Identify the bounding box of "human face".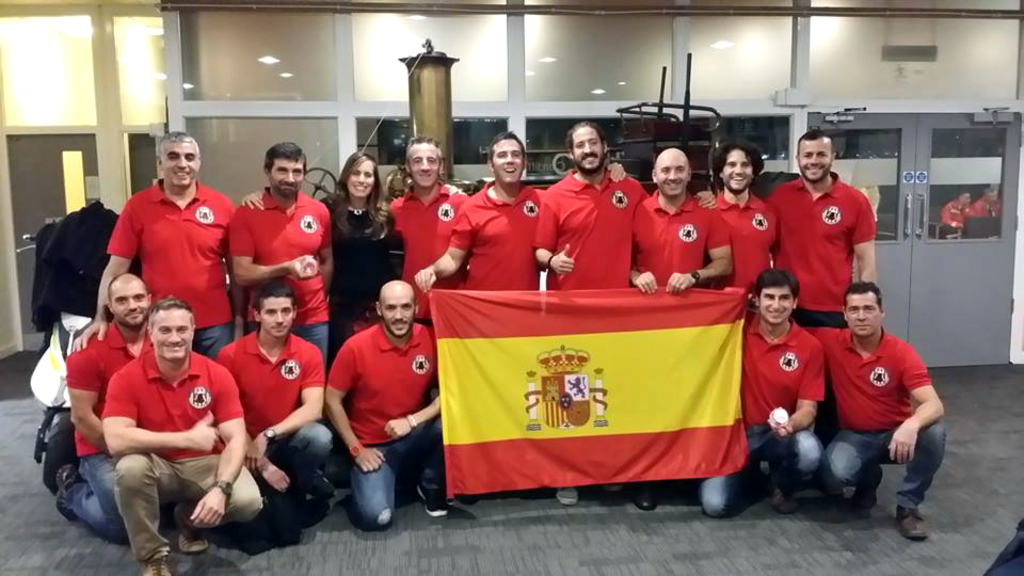
BBox(573, 125, 605, 170).
